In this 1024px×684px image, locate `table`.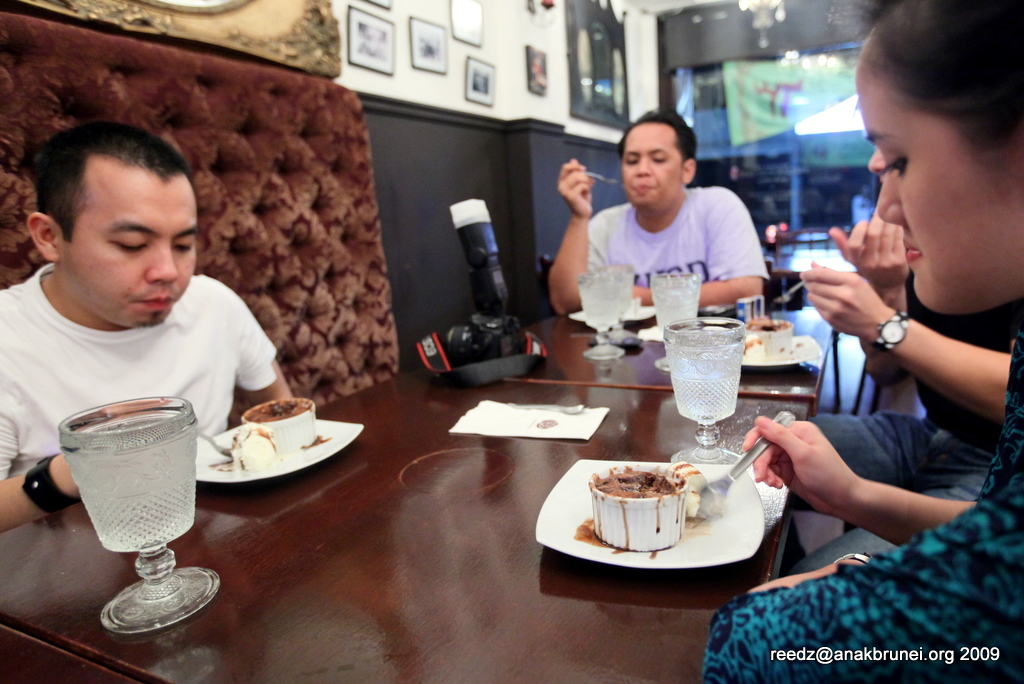
Bounding box: 412:303:817:403.
